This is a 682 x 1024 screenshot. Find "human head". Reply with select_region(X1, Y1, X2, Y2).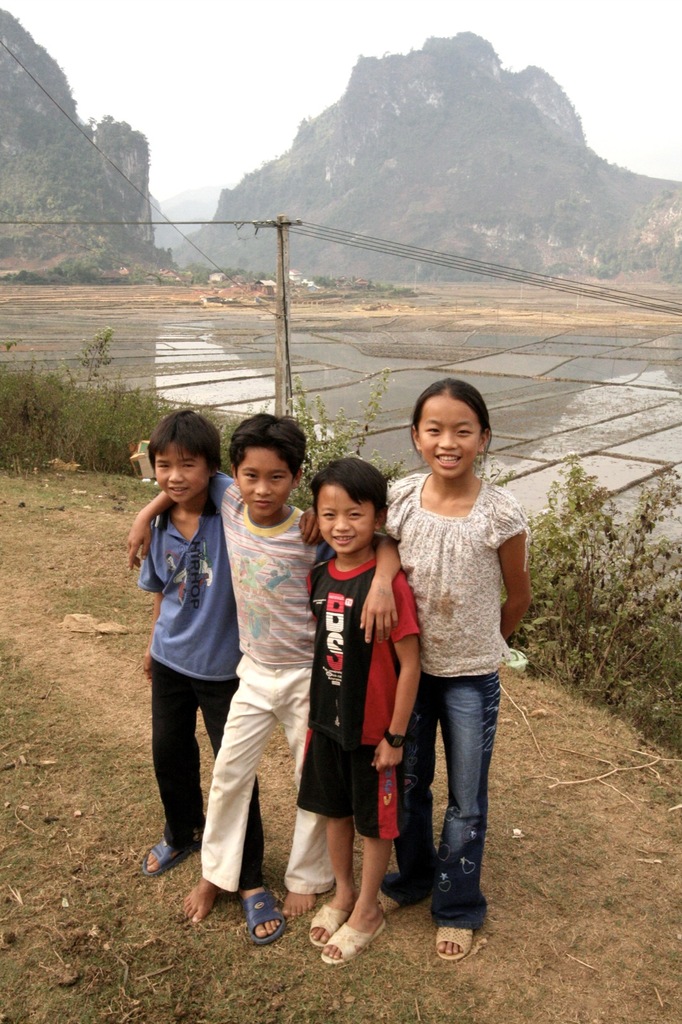
select_region(148, 407, 223, 501).
